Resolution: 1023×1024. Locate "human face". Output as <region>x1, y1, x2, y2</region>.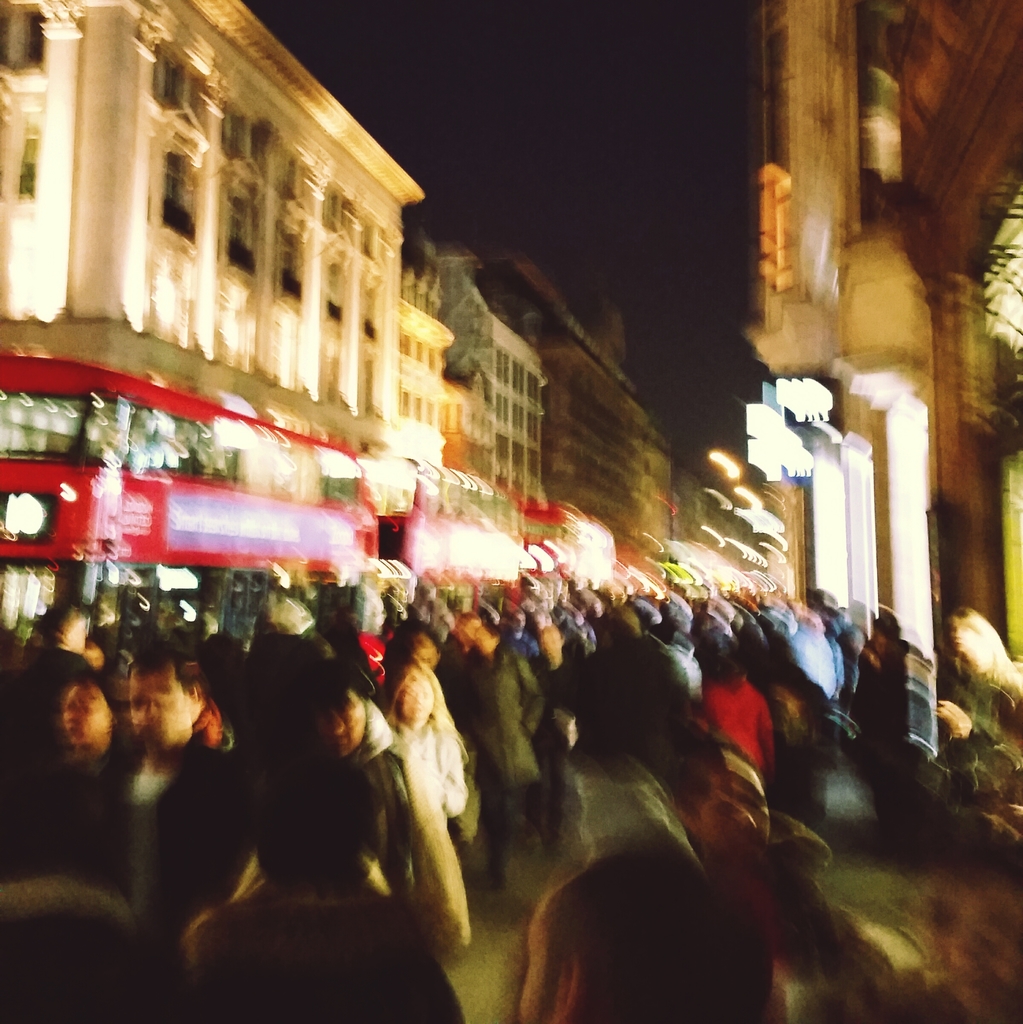
<region>124, 664, 196, 749</region>.
